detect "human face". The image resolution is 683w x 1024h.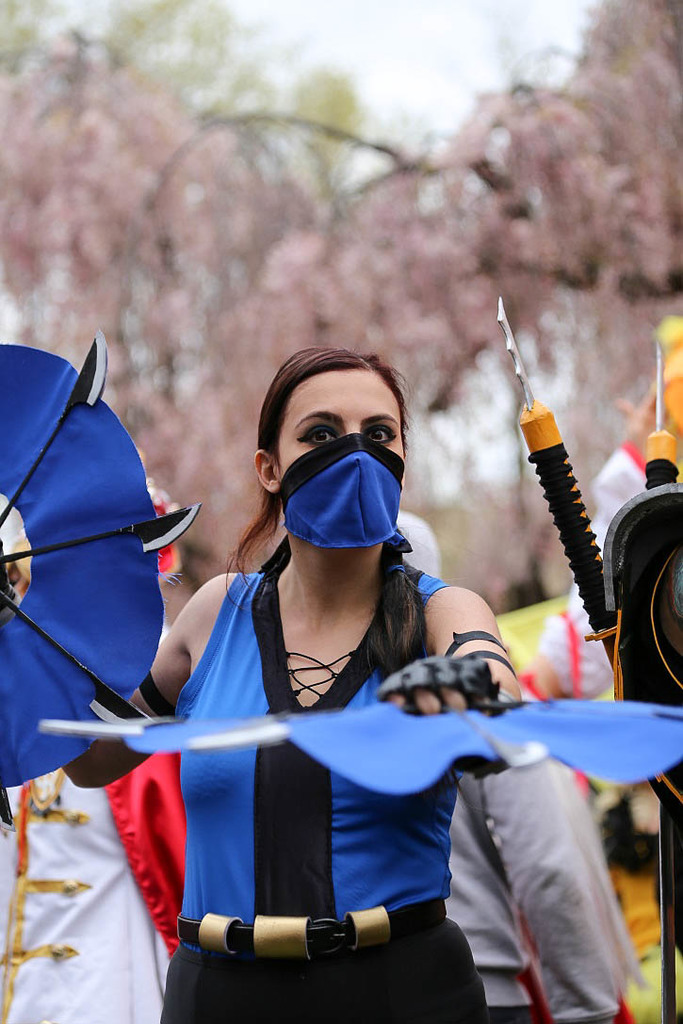
detection(270, 366, 404, 483).
